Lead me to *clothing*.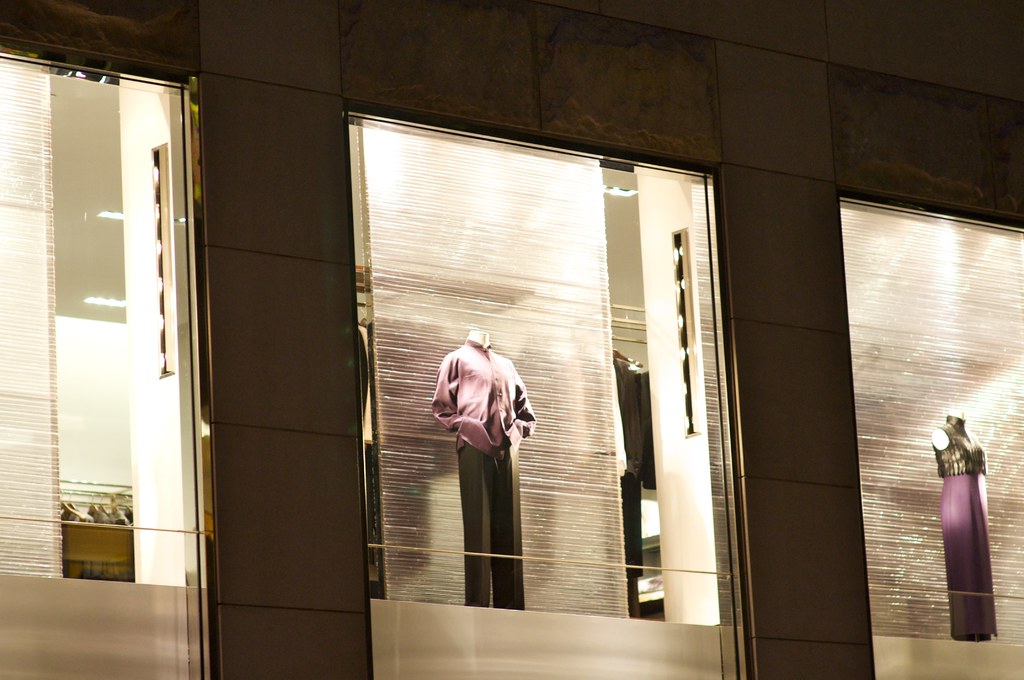
Lead to <box>431,335,536,615</box>.
